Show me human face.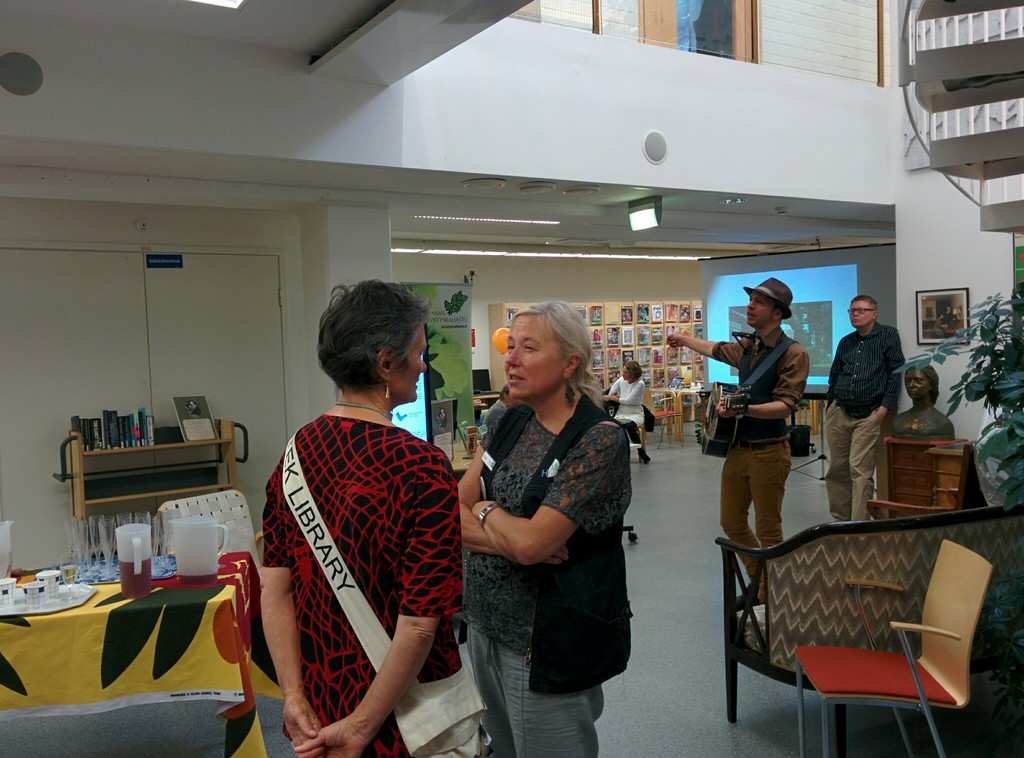
human face is here: bbox(624, 367, 634, 380).
